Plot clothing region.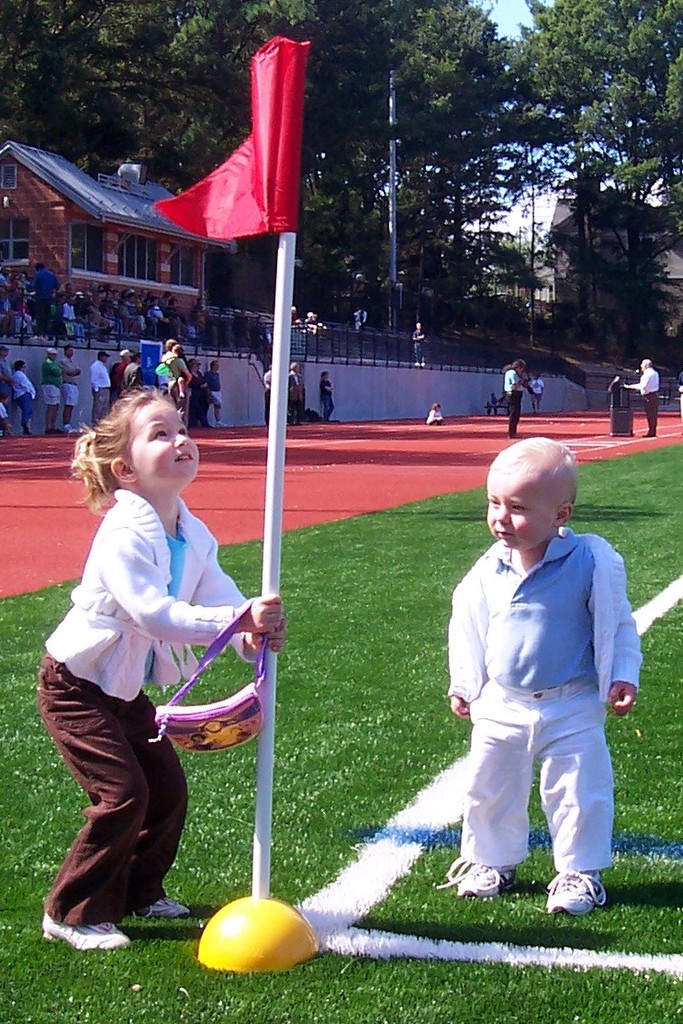
Plotted at box=[36, 490, 260, 931].
